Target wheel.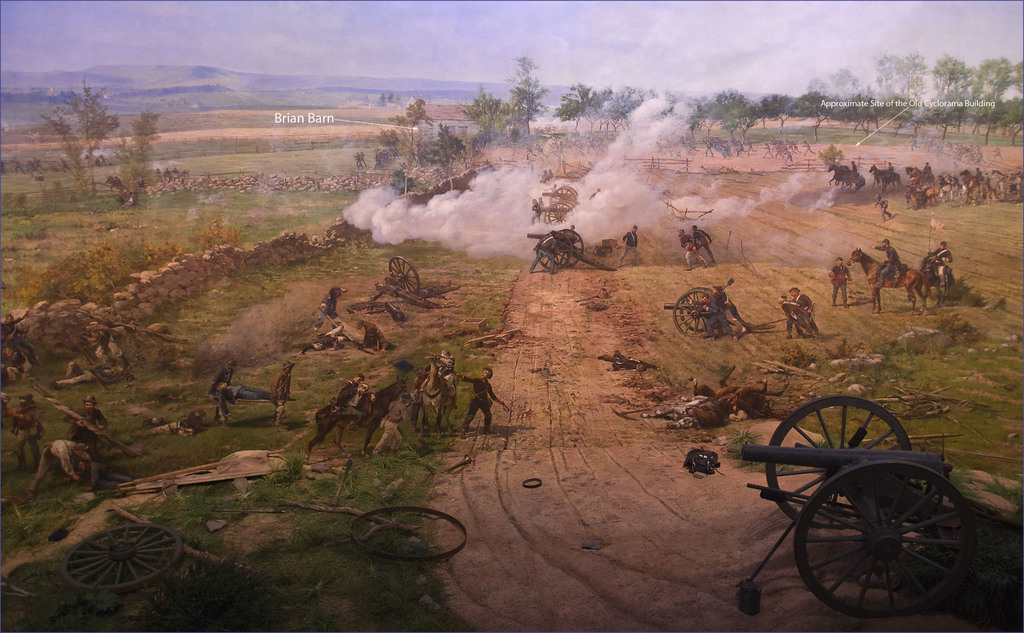
Target region: pyautogui.locateOnScreen(551, 189, 575, 205).
